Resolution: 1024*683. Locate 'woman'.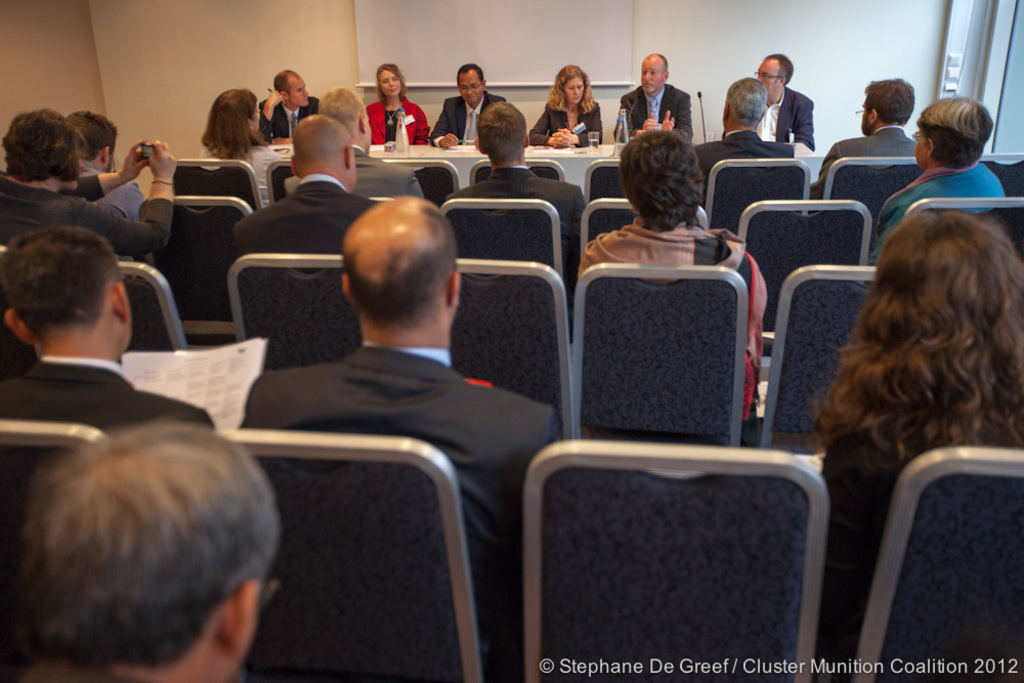
rect(782, 181, 1023, 559).
